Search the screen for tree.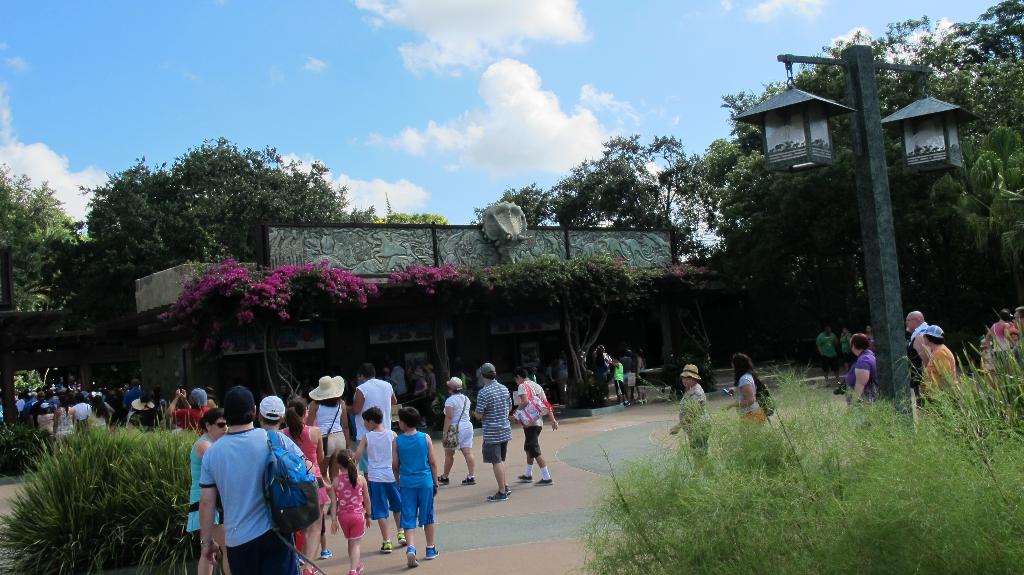
Found at <box>387,264,480,413</box>.
